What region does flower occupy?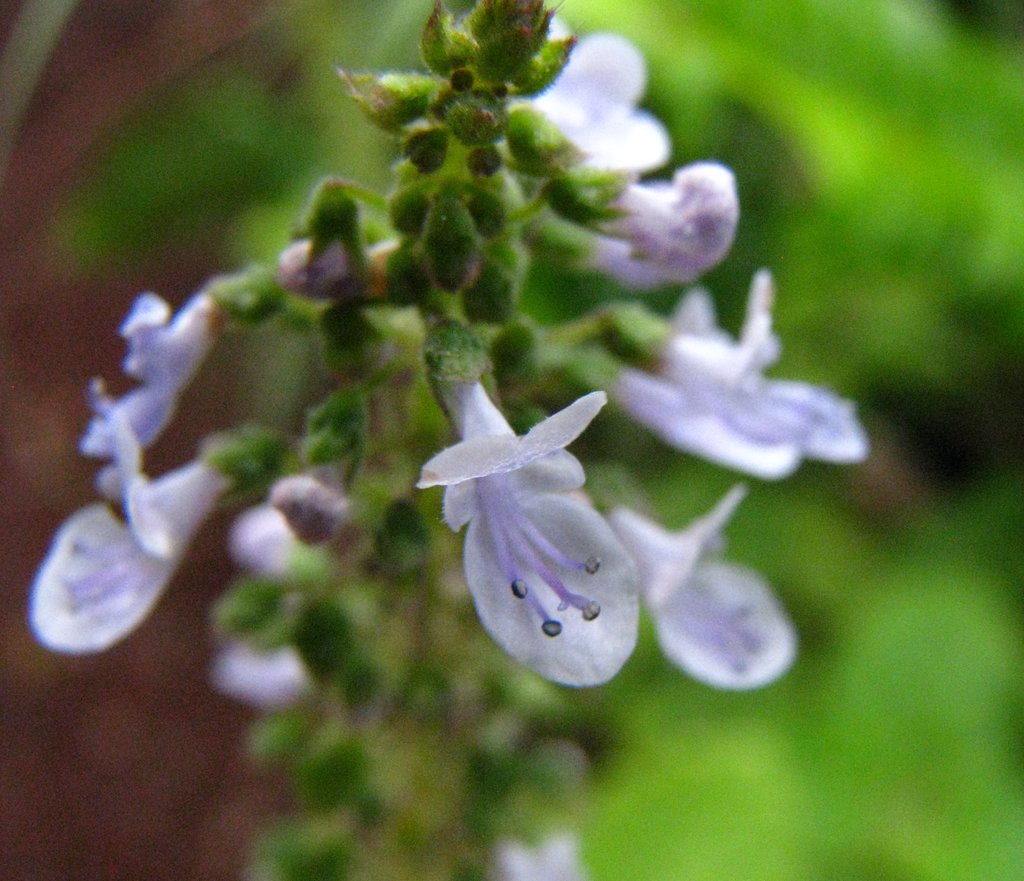
rect(212, 640, 321, 720).
